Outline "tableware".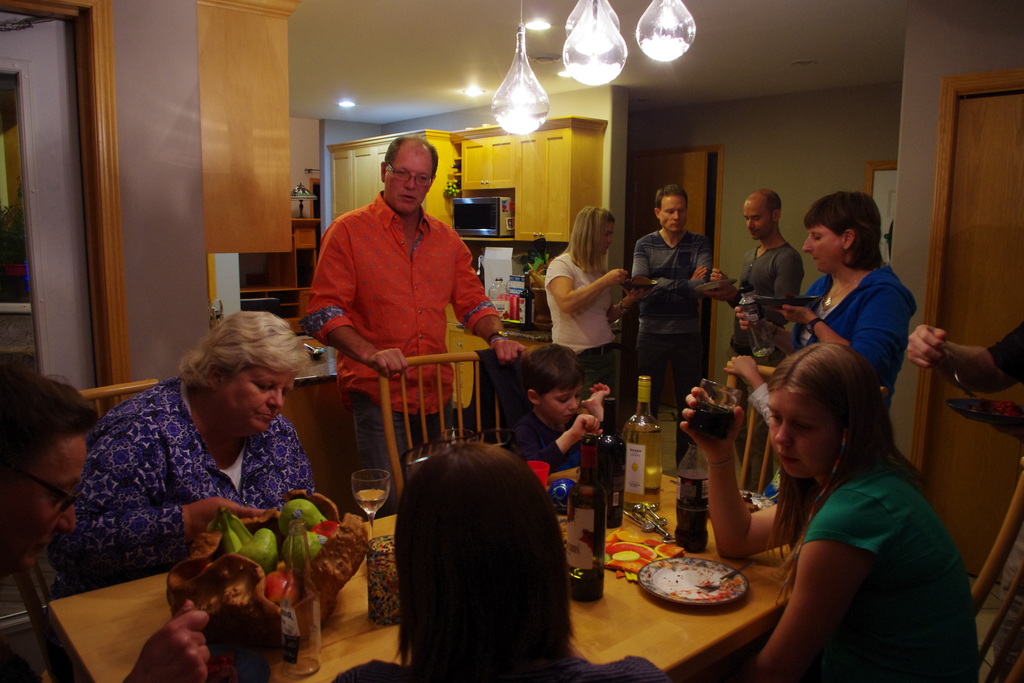
Outline: [left=689, top=379, right=739, bottom=441].
